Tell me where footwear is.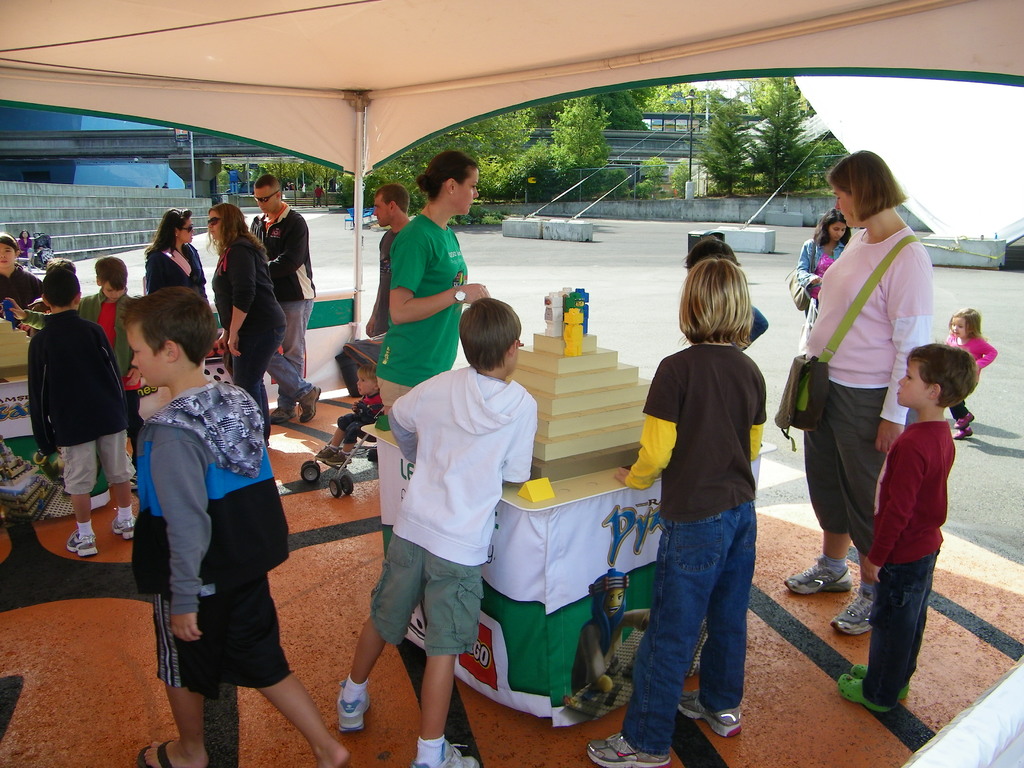
footwear is at [left=65, top=528, right=97, bottom=559].
